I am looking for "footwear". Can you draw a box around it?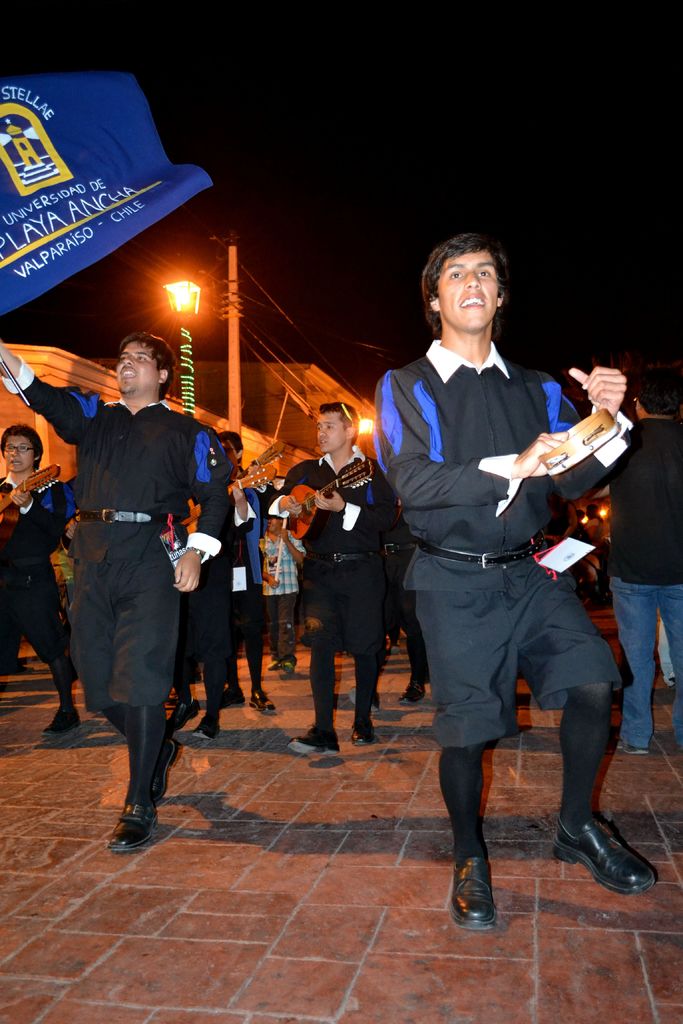
Sure, the bounding box is left=250, top=691, right=272, bottom=713.
